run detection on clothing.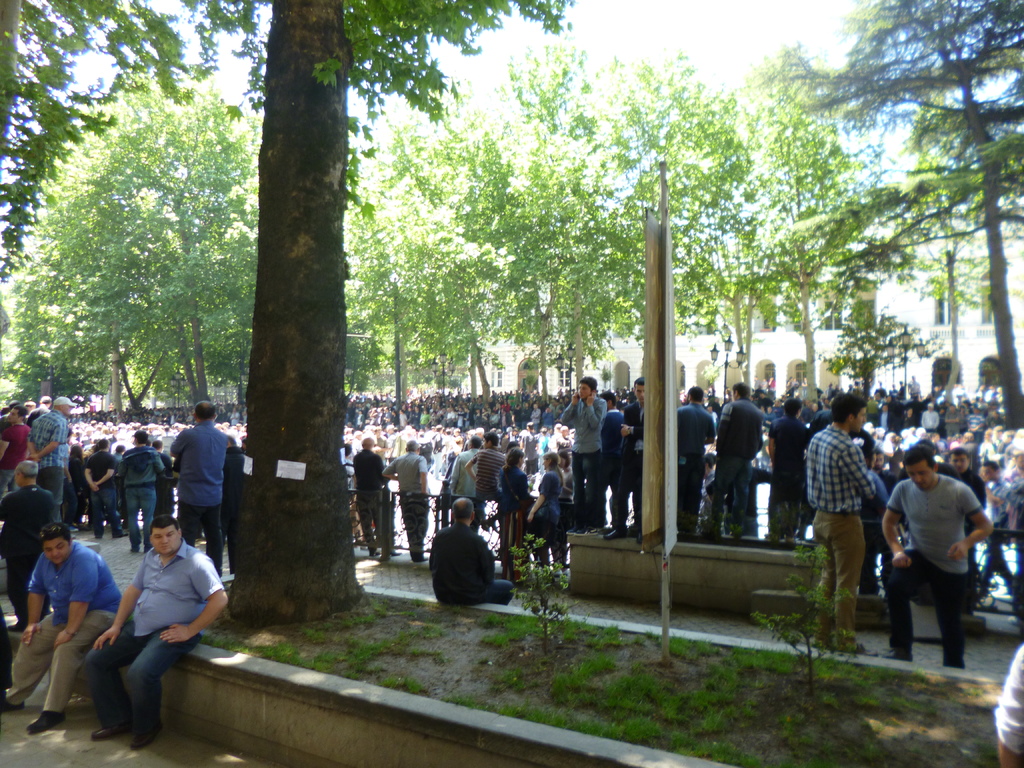
Result: 616 392 648 527.
